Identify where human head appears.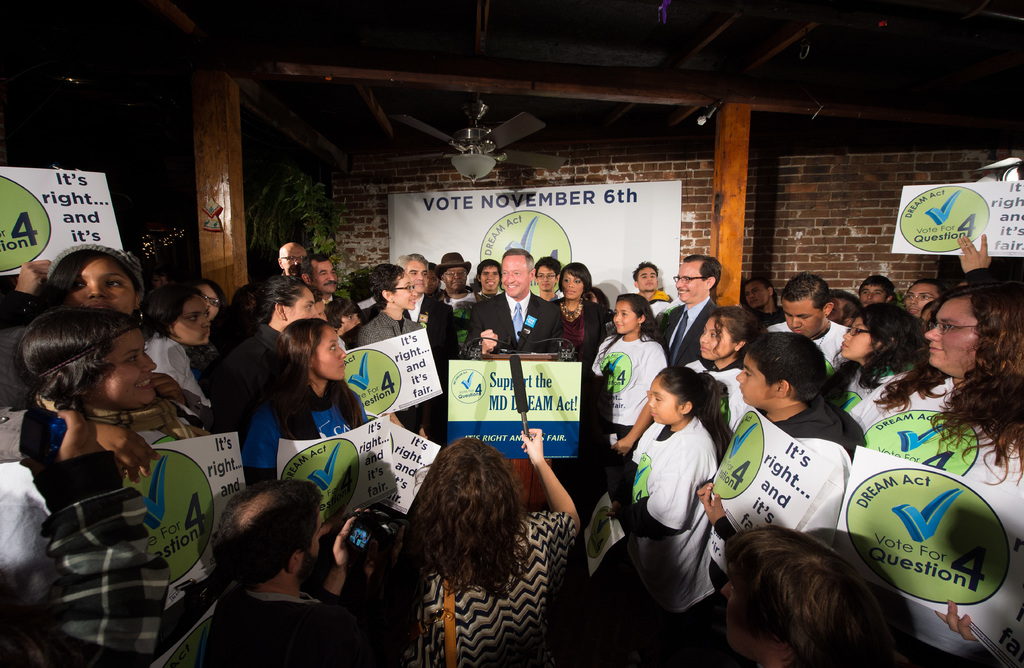
Appears at [701, 302, 755, 365].
